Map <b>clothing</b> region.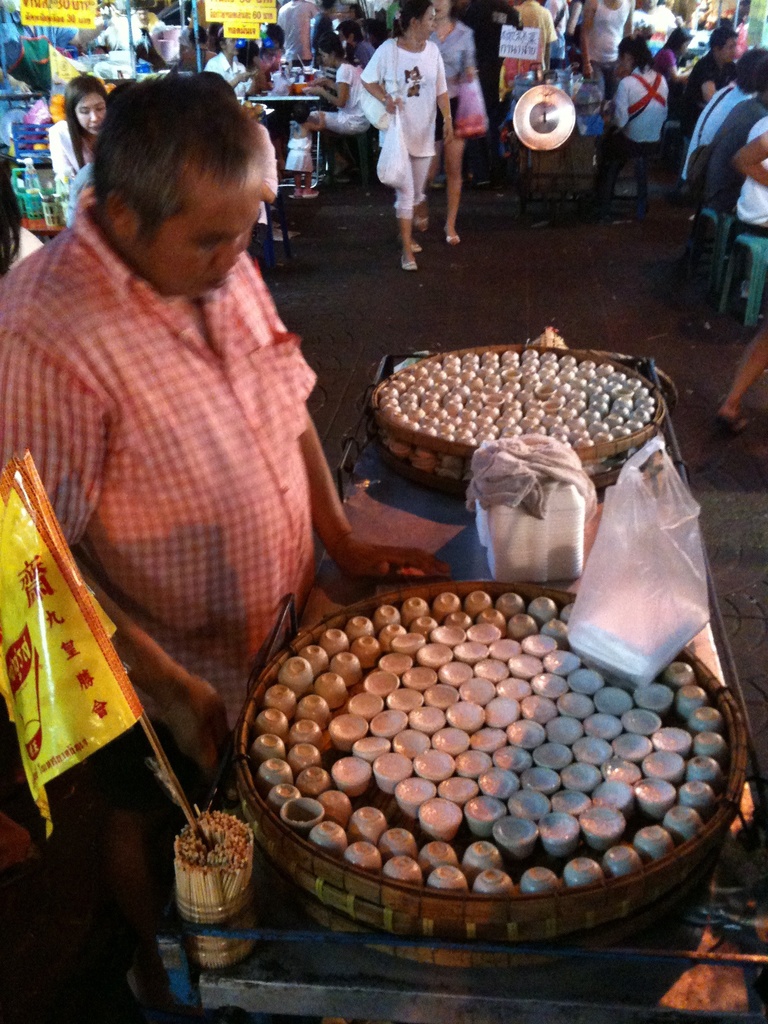
Mapped to 4,186,312,728.
